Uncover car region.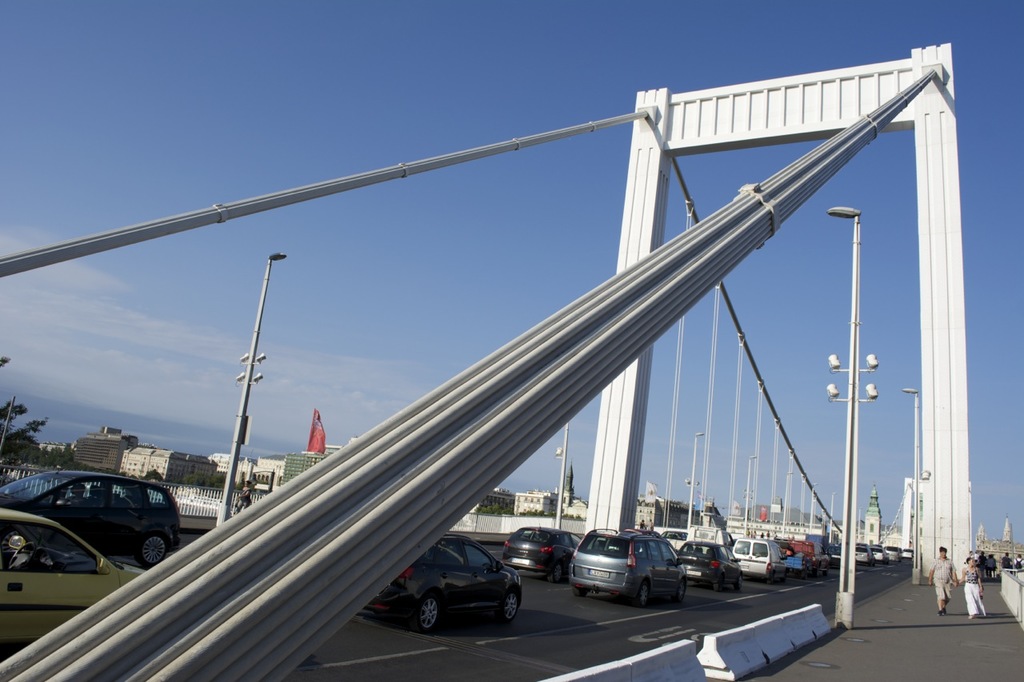
Uncovered: box=[858, 544, 871, 564].
